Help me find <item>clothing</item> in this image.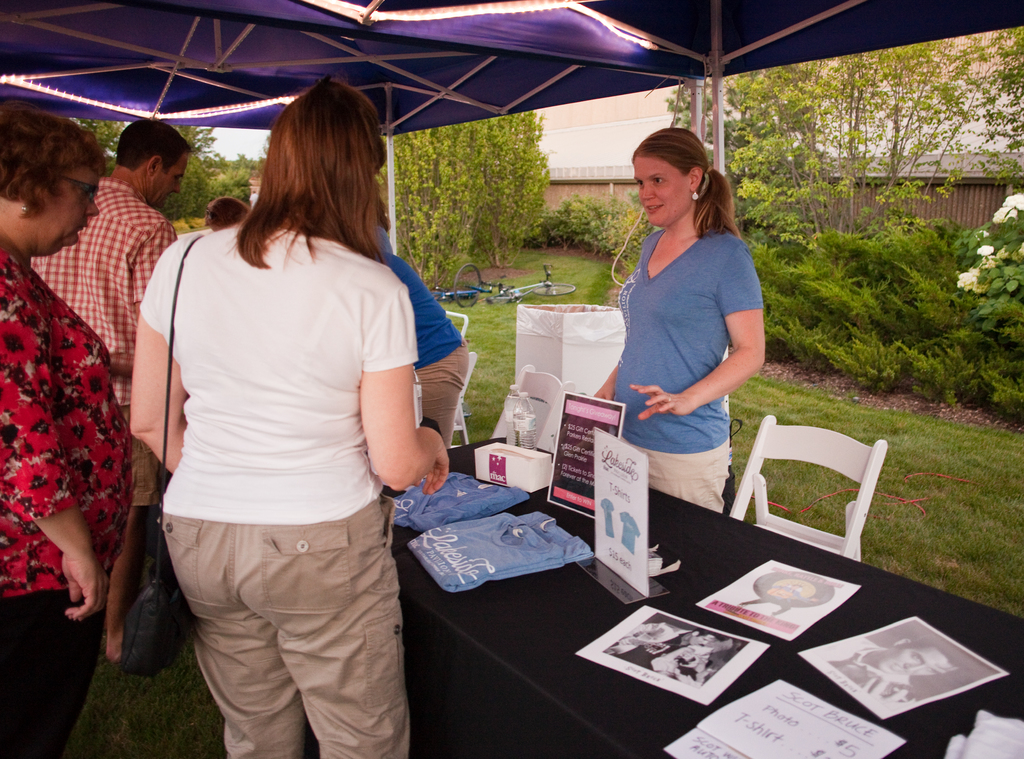
Found it: locate(356, 237, 472, 464).
